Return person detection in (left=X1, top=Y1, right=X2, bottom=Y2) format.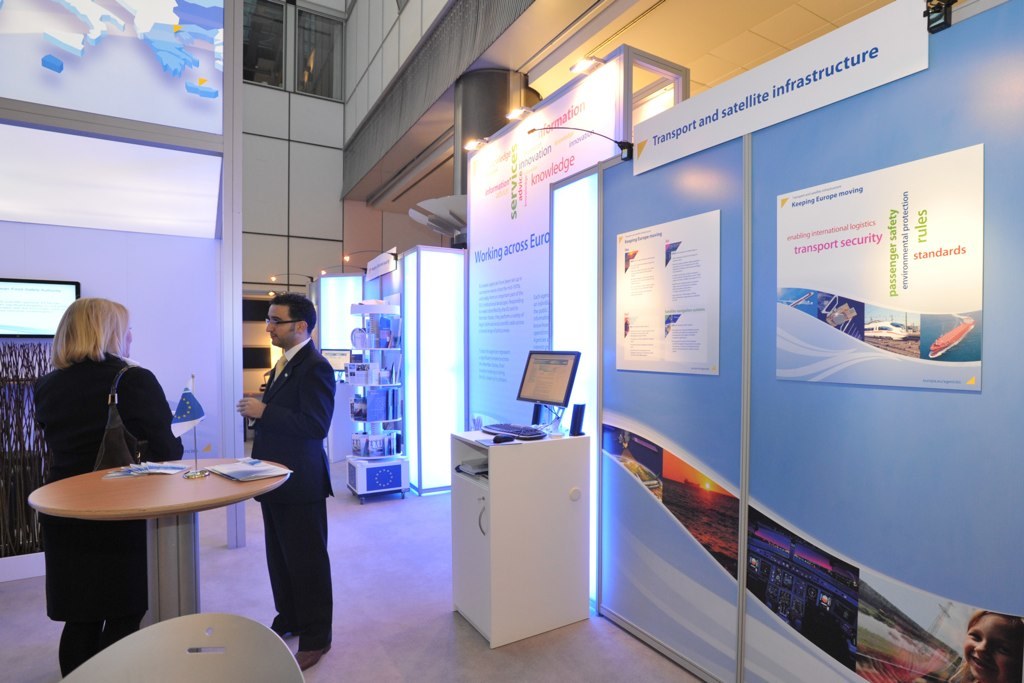
(left=228, top=280, right=329, bottom=642).
